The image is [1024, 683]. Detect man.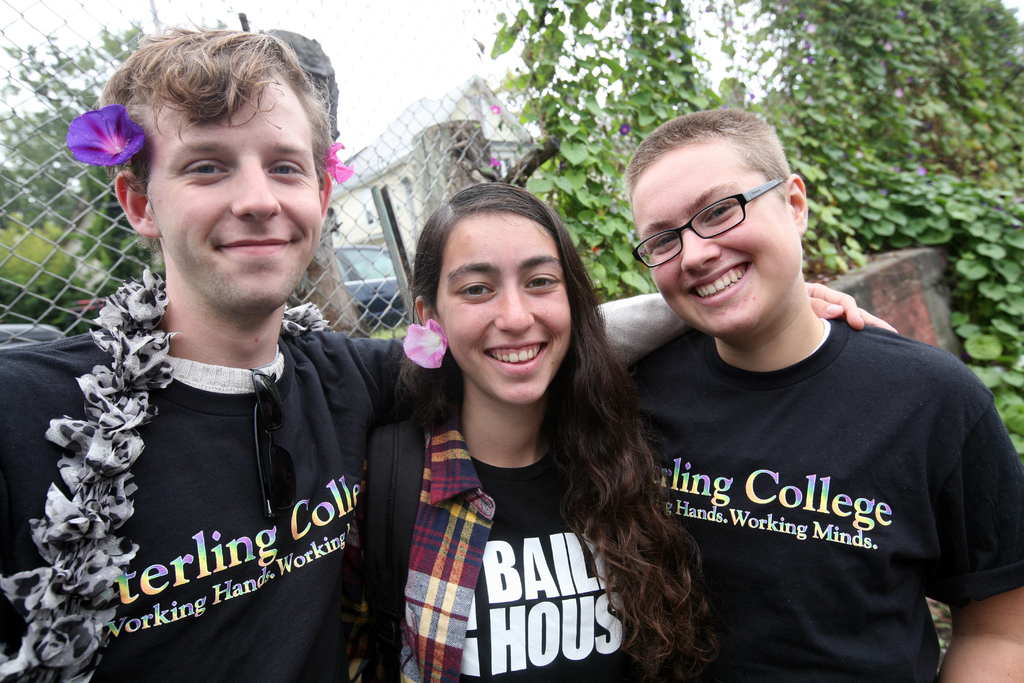
Detection: <region>577, 127, 993, 682</region>.
